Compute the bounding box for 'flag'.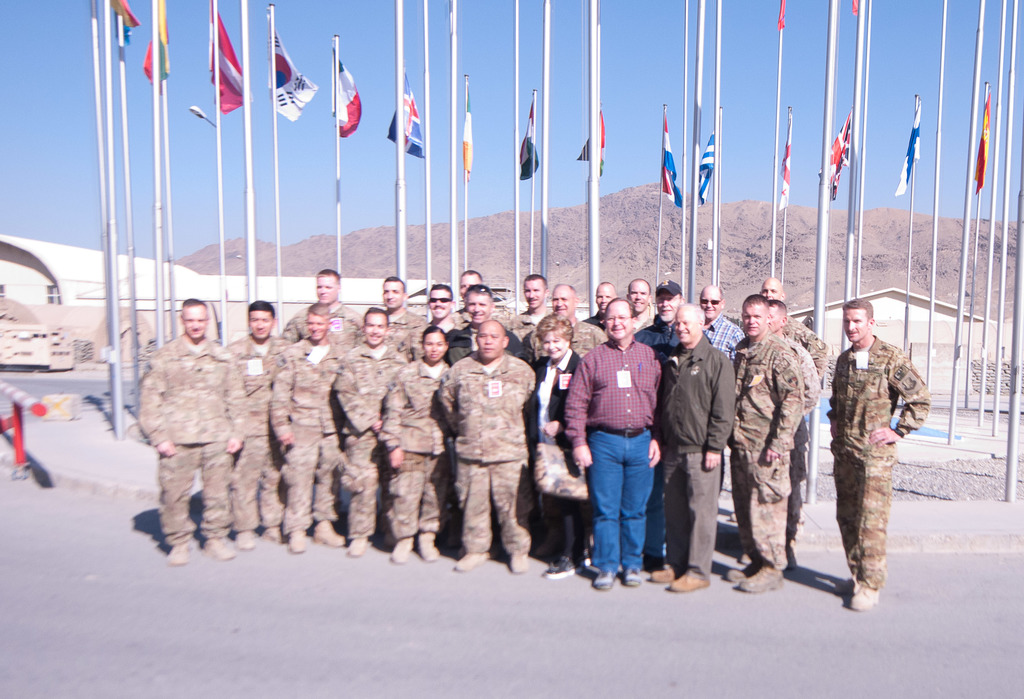
x1=460 y1=86 x2=476 y2=186.
